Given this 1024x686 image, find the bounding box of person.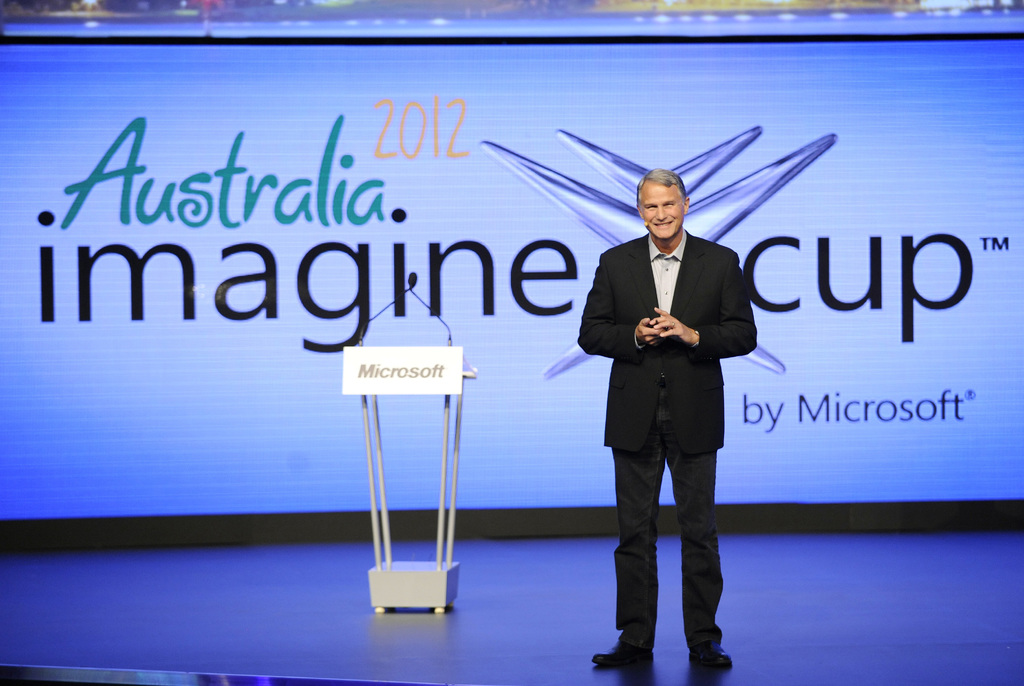
584,148,761,670.
